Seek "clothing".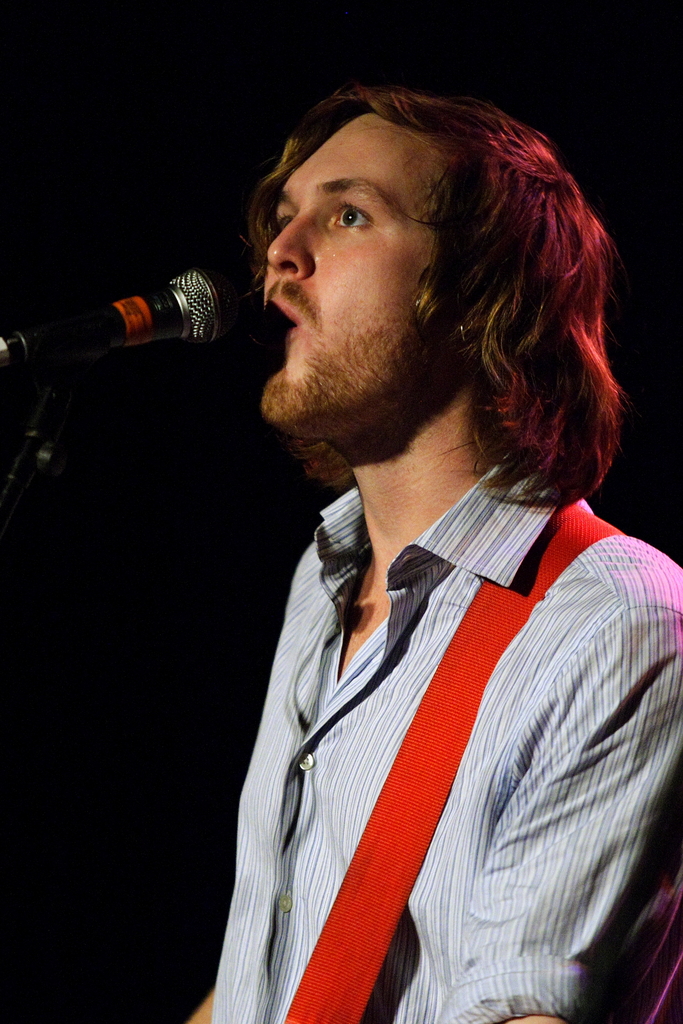
170 311 657 1023.
